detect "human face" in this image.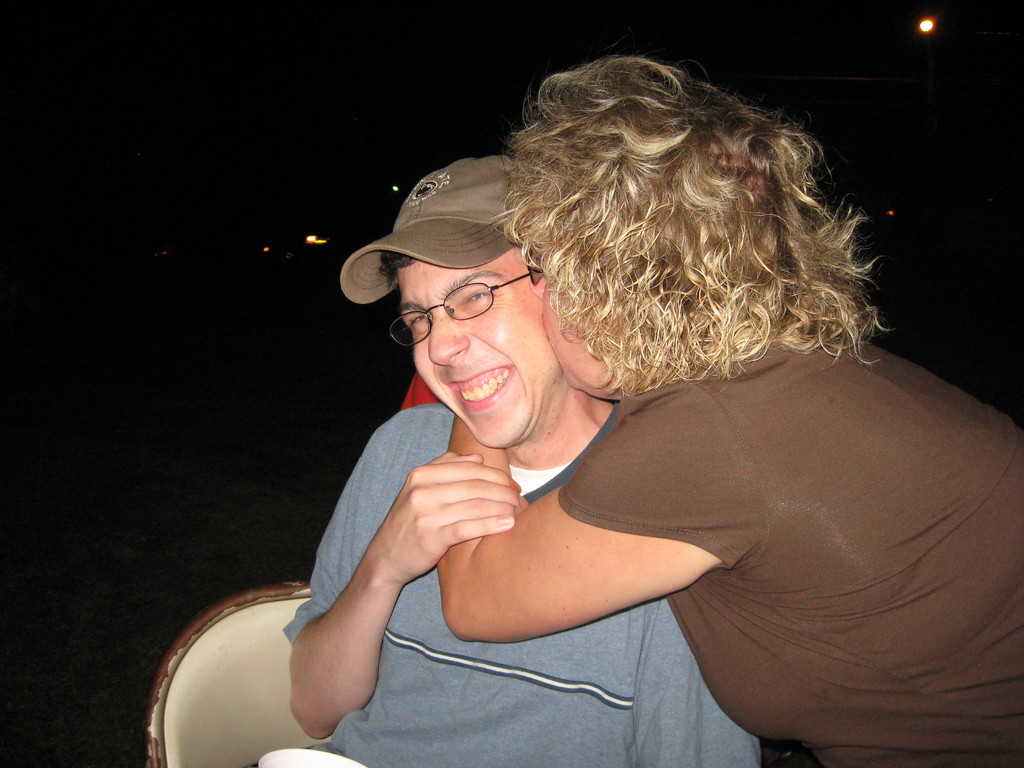
Detection: 542:271:624:403.
